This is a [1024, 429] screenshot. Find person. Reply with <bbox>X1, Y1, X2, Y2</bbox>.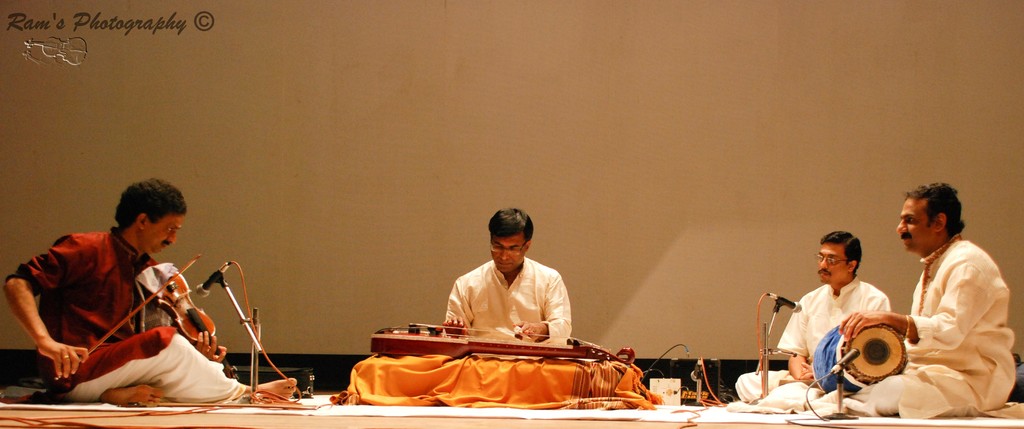
<bbox>820, 181, 1010, 428</bbox>.
